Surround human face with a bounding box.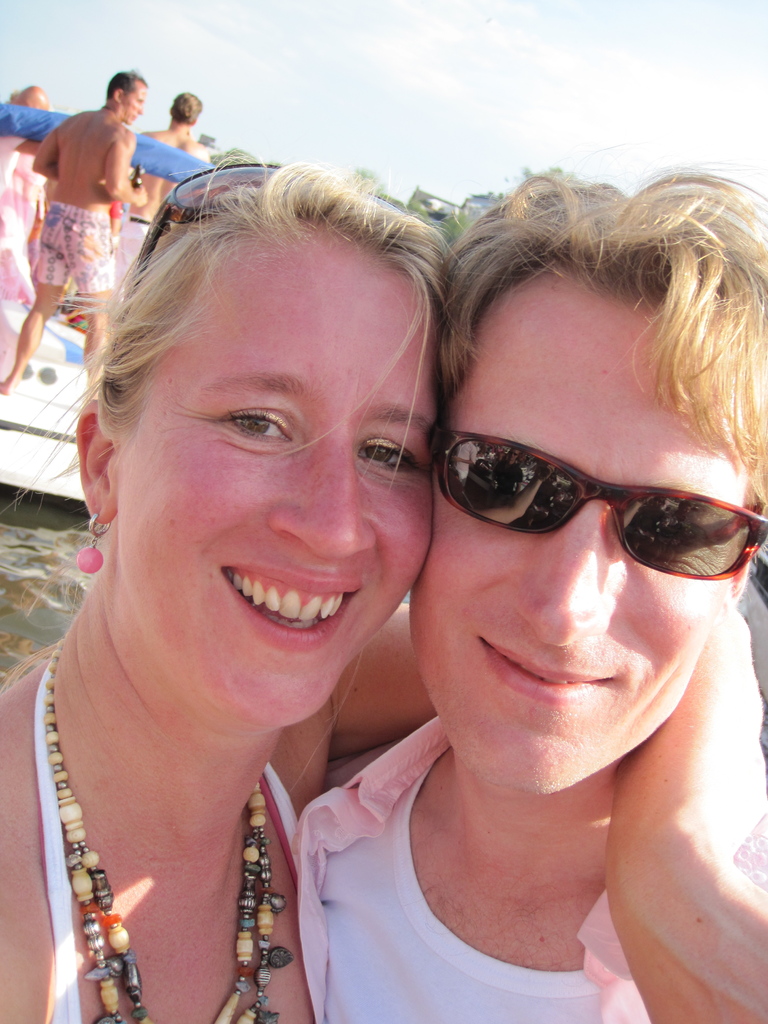
(429, 285, 742, 800).
